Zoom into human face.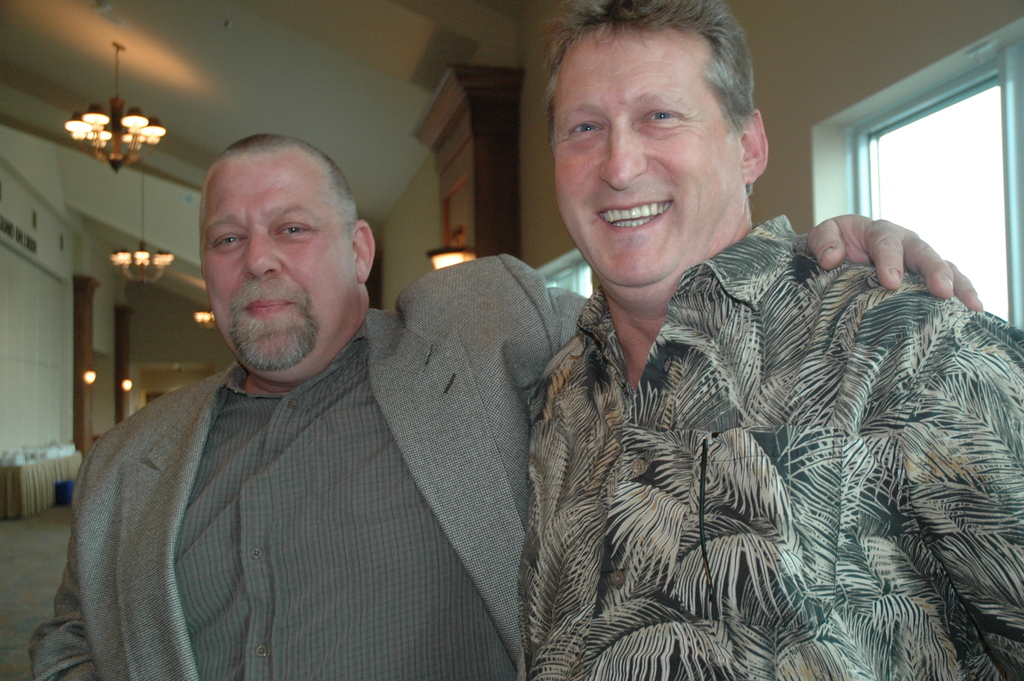
Zoom target: [x1=202, y1=155, x2=355, y2=361].
